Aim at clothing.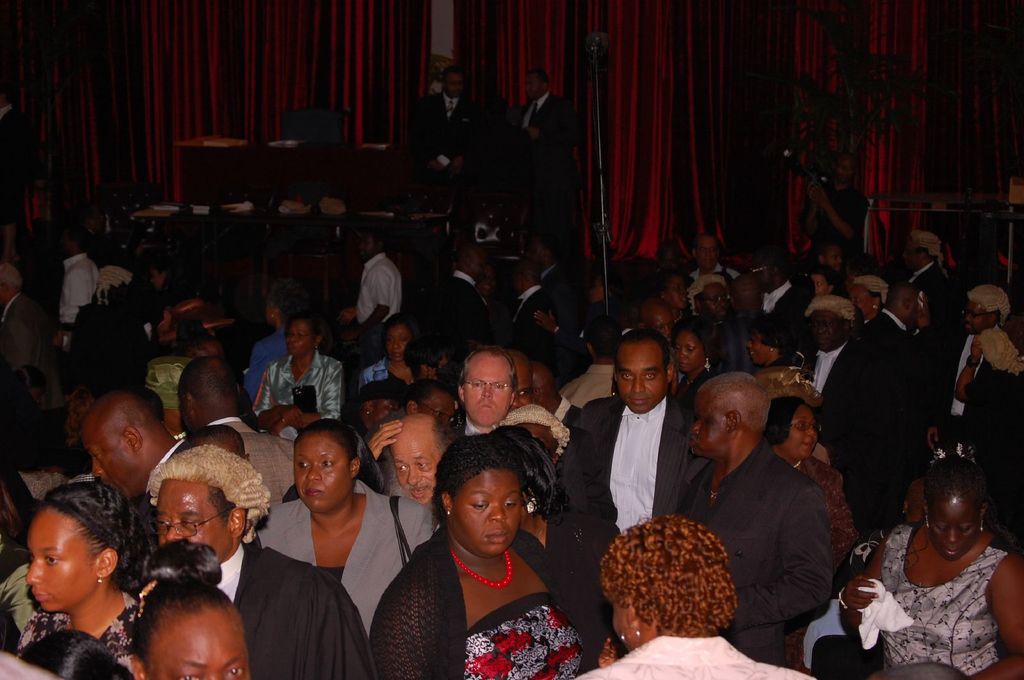
Aimed at Rect(355, 356, 403, 383).
